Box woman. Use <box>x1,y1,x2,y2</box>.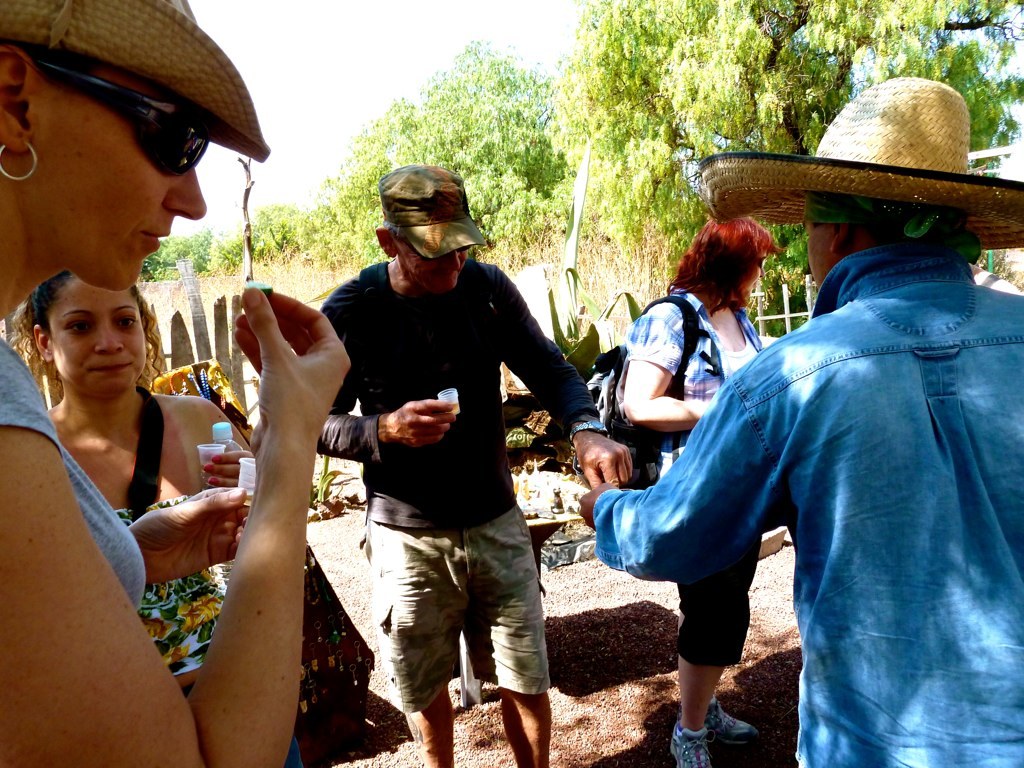
<box>608,211,788,767</box>.
